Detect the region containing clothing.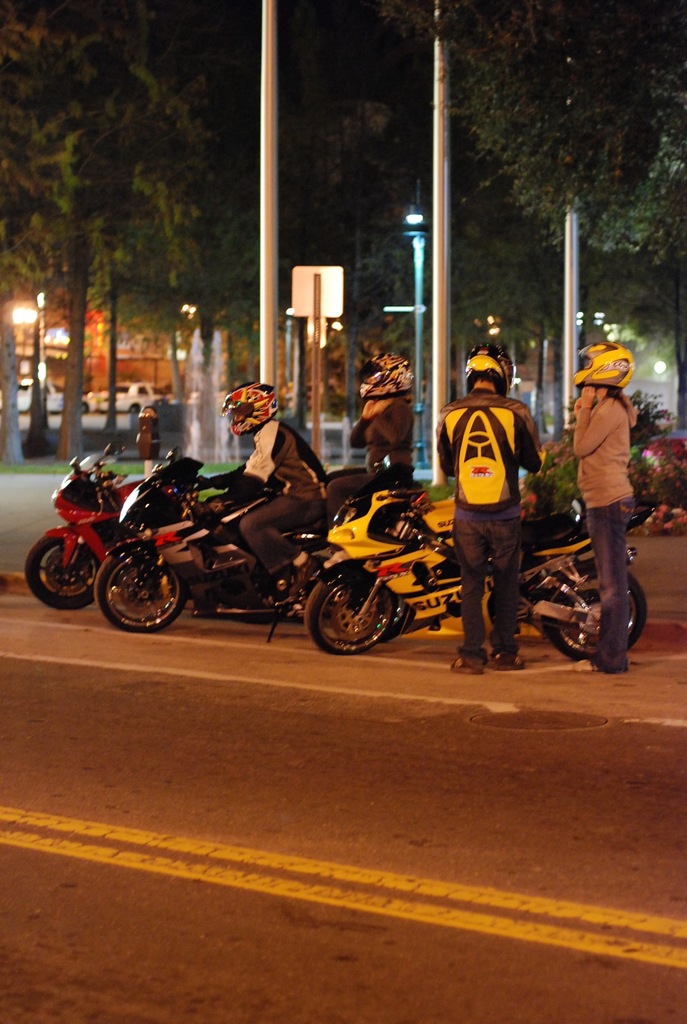
(571, 387, 629, 671).
